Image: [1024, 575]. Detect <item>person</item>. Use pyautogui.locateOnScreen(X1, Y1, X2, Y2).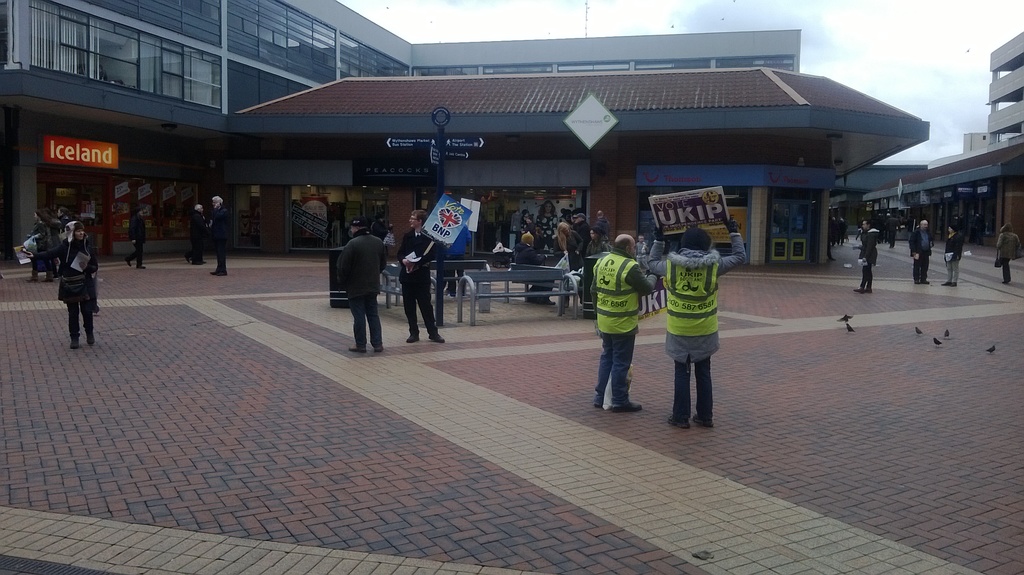
pyautogui.locateOnScreen(511, 234, 556, 305).
